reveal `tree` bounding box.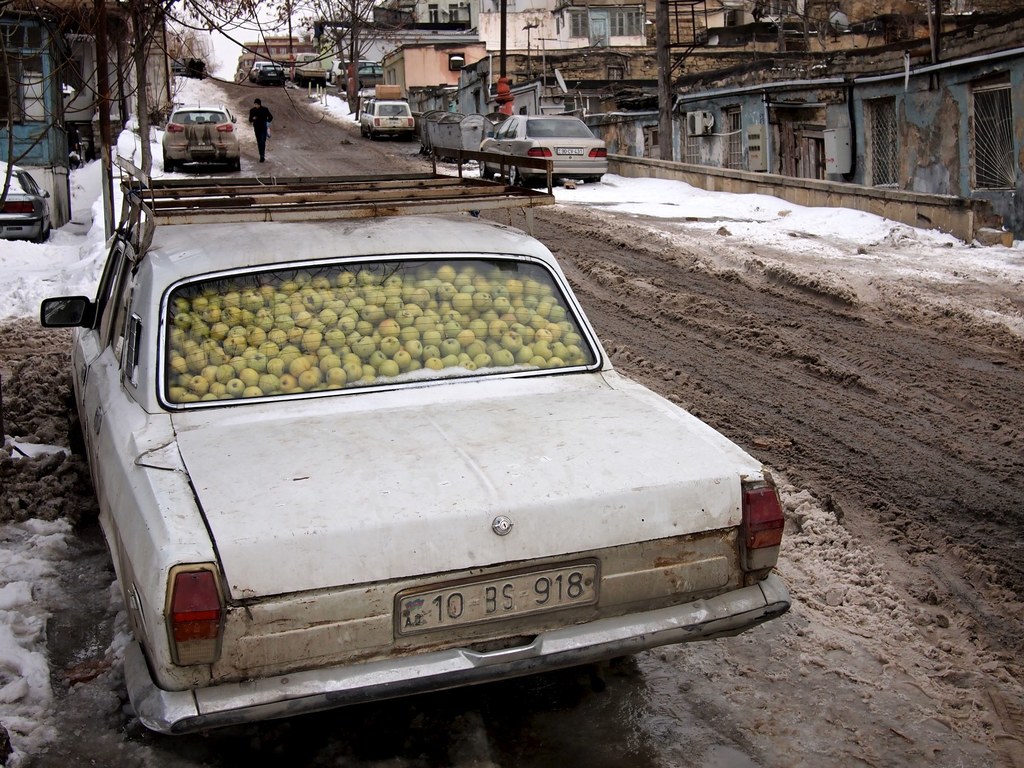
Revealed: 68/0/124/235.
